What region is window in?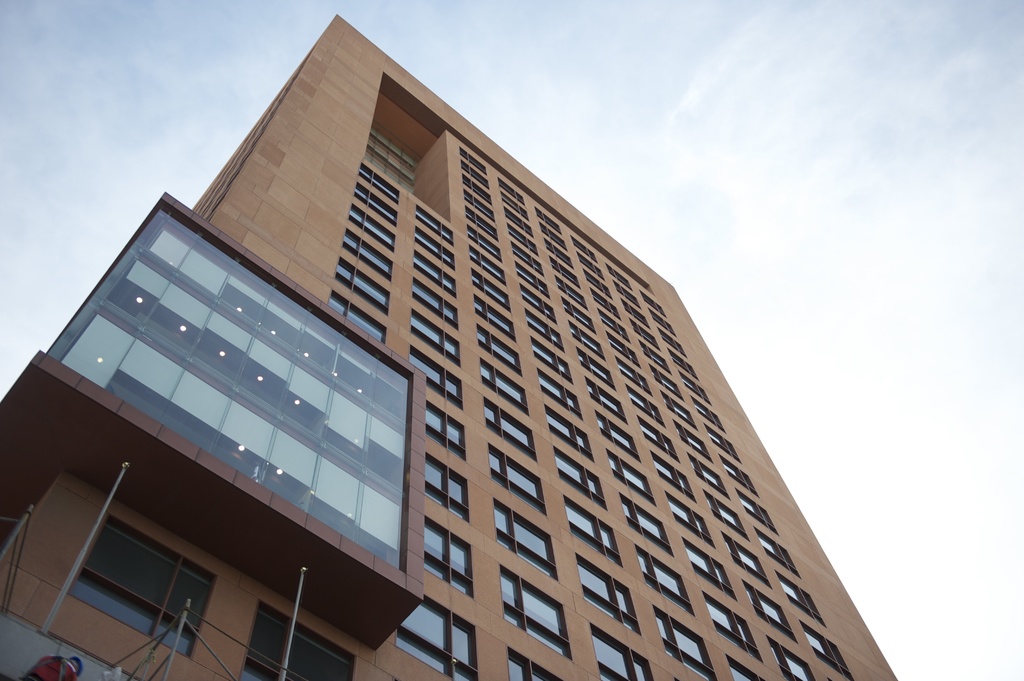
(421, 518, 474, 597).
